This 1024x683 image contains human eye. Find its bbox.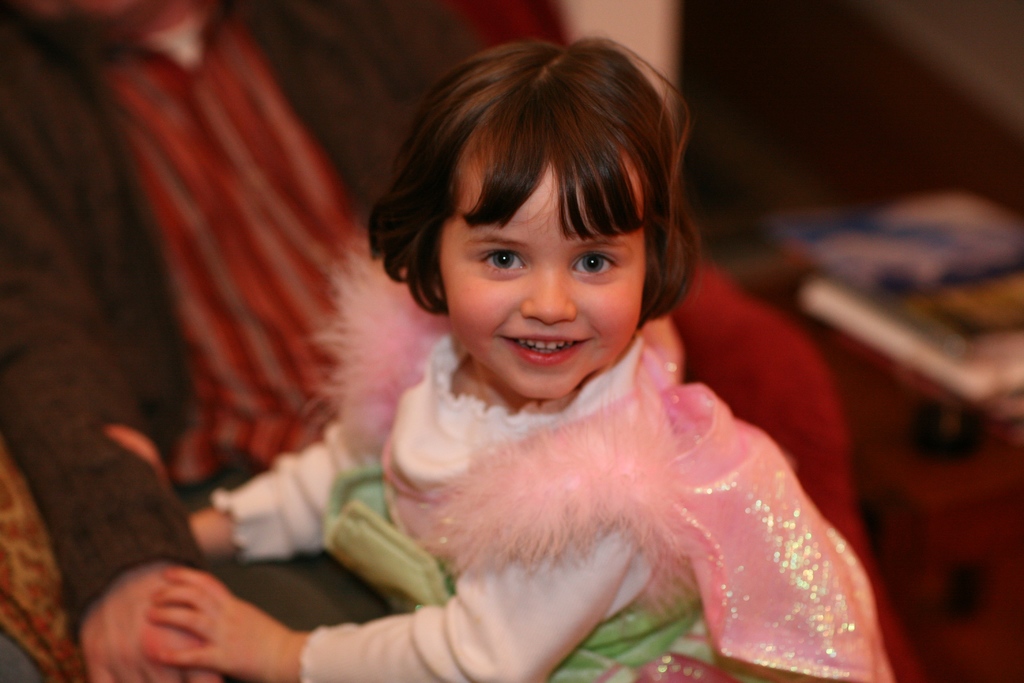
476:245:529:276.
